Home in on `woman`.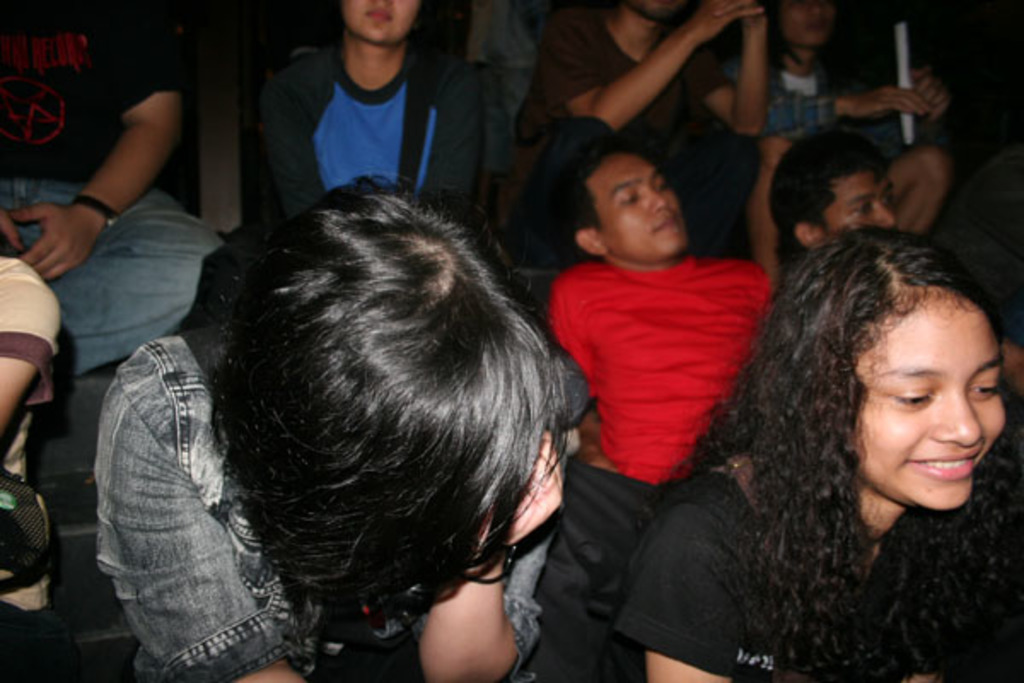
Homed in at crop(572, 222, 1022, 681).
